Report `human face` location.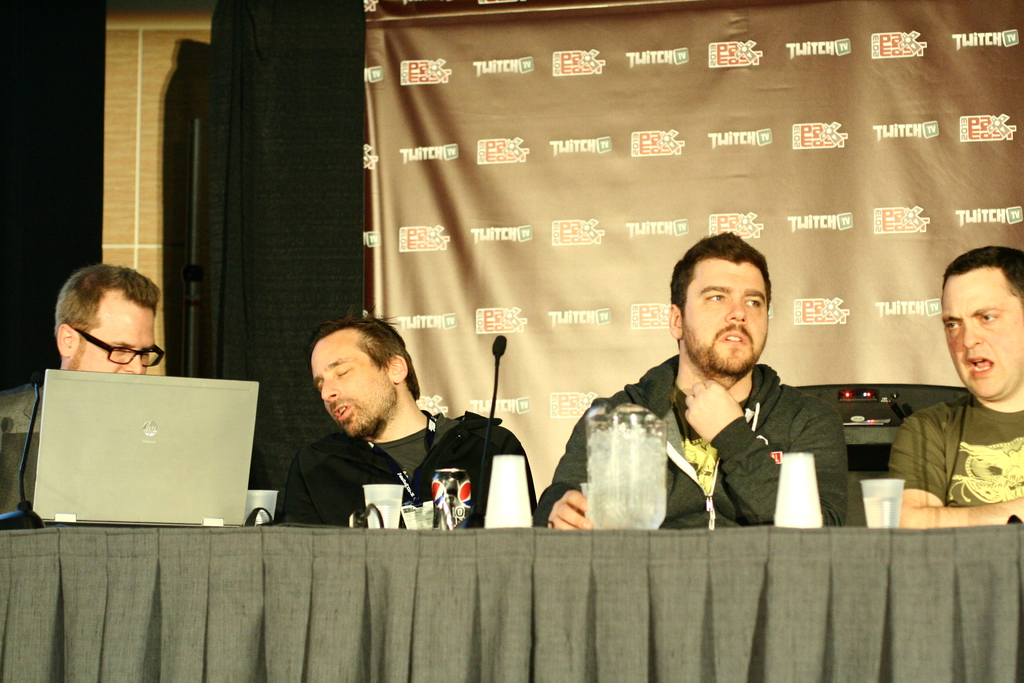
Report: pyautogui.locateOnScreen(307, 329, 396, 437).
